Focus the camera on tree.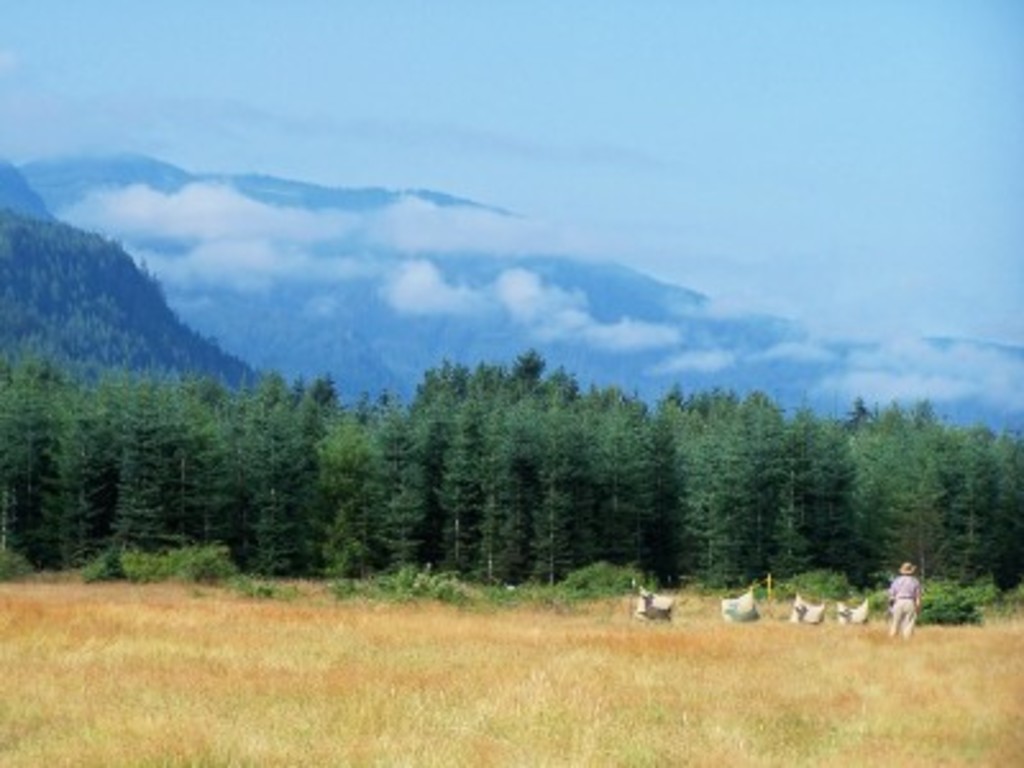
Focus region: [x1=970, y1=430, x2=1021, y2=591].
